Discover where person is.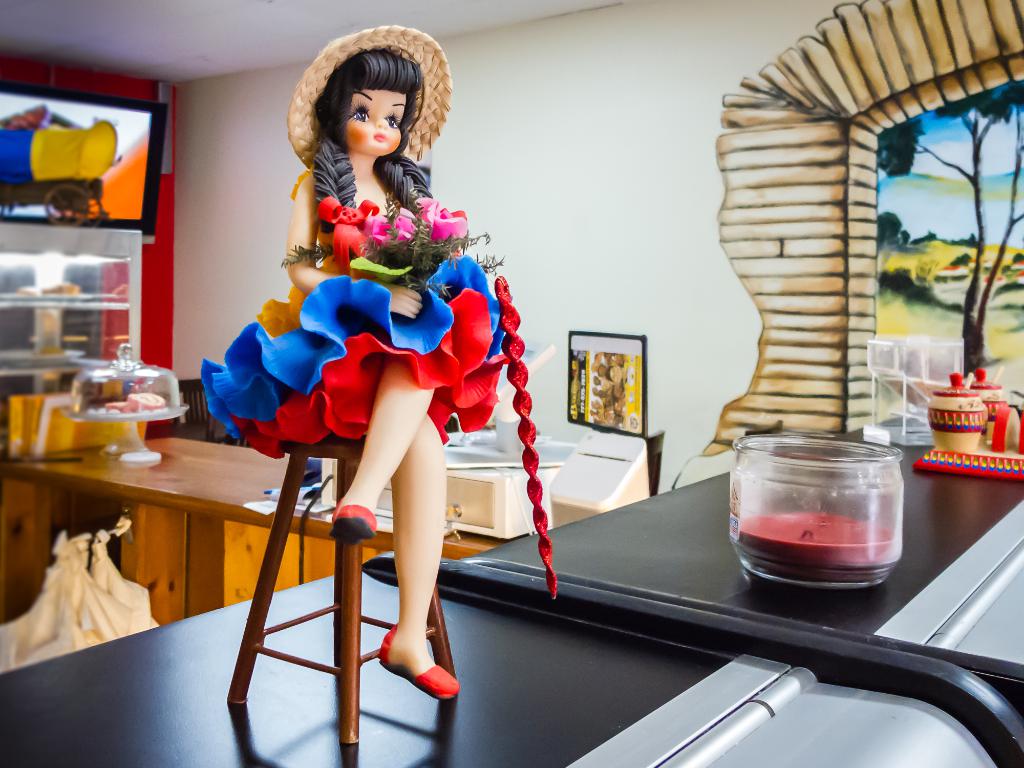
Discovered at bbox=(207, 23, 518, 695).
